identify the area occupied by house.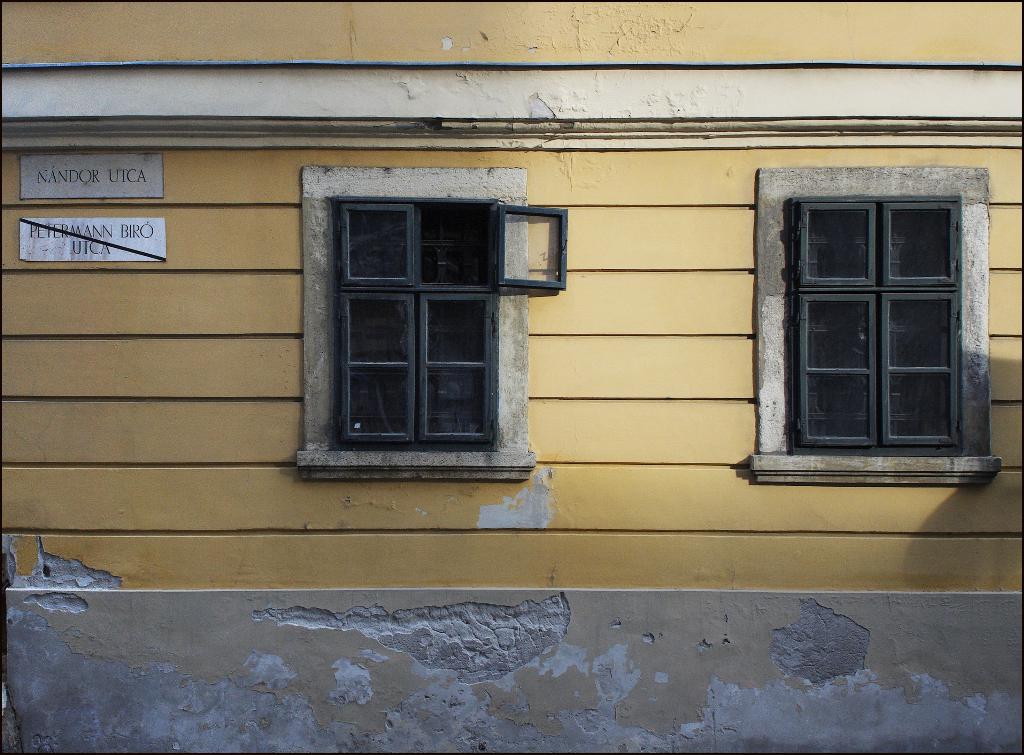
Area: [left=0, top=0, right=1023, bottom=754].
